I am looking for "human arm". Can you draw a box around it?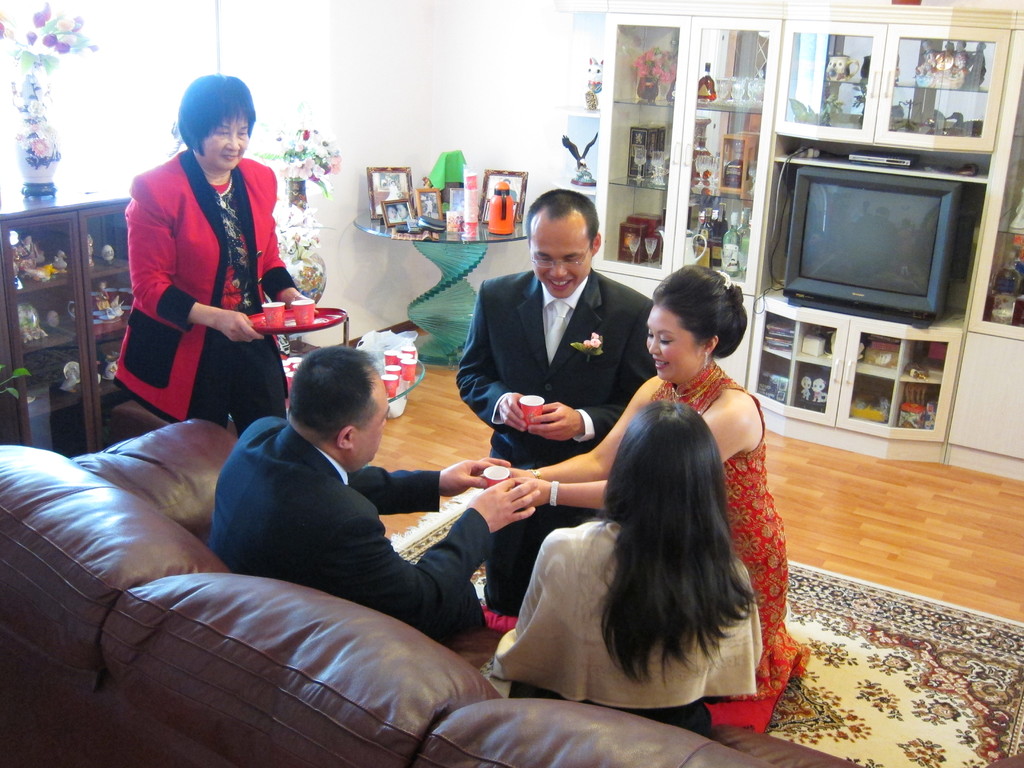
Sure, the bounding box is detection(123, 177, 268, 345).
